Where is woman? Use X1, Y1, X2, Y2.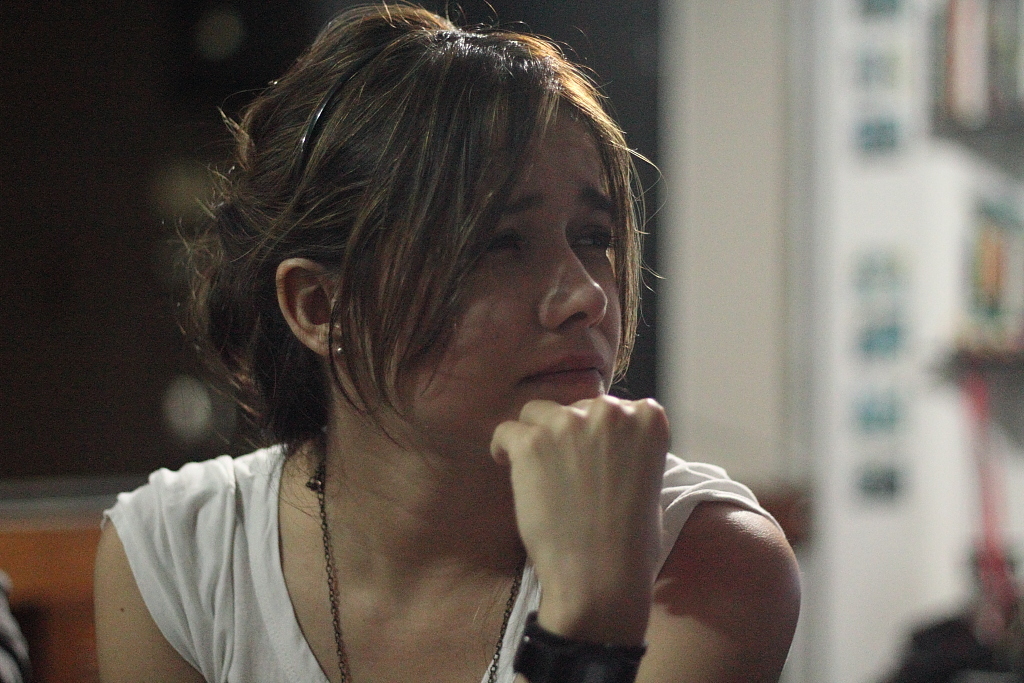
116, 0, 727, 682.
